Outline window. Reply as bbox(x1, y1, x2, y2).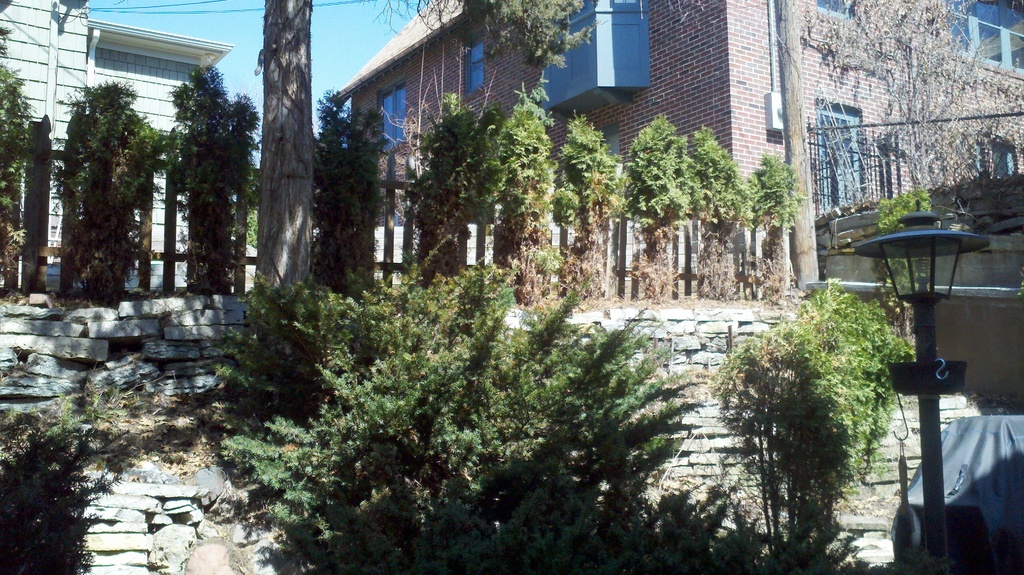
bbox(65, 15, 223, 90).
